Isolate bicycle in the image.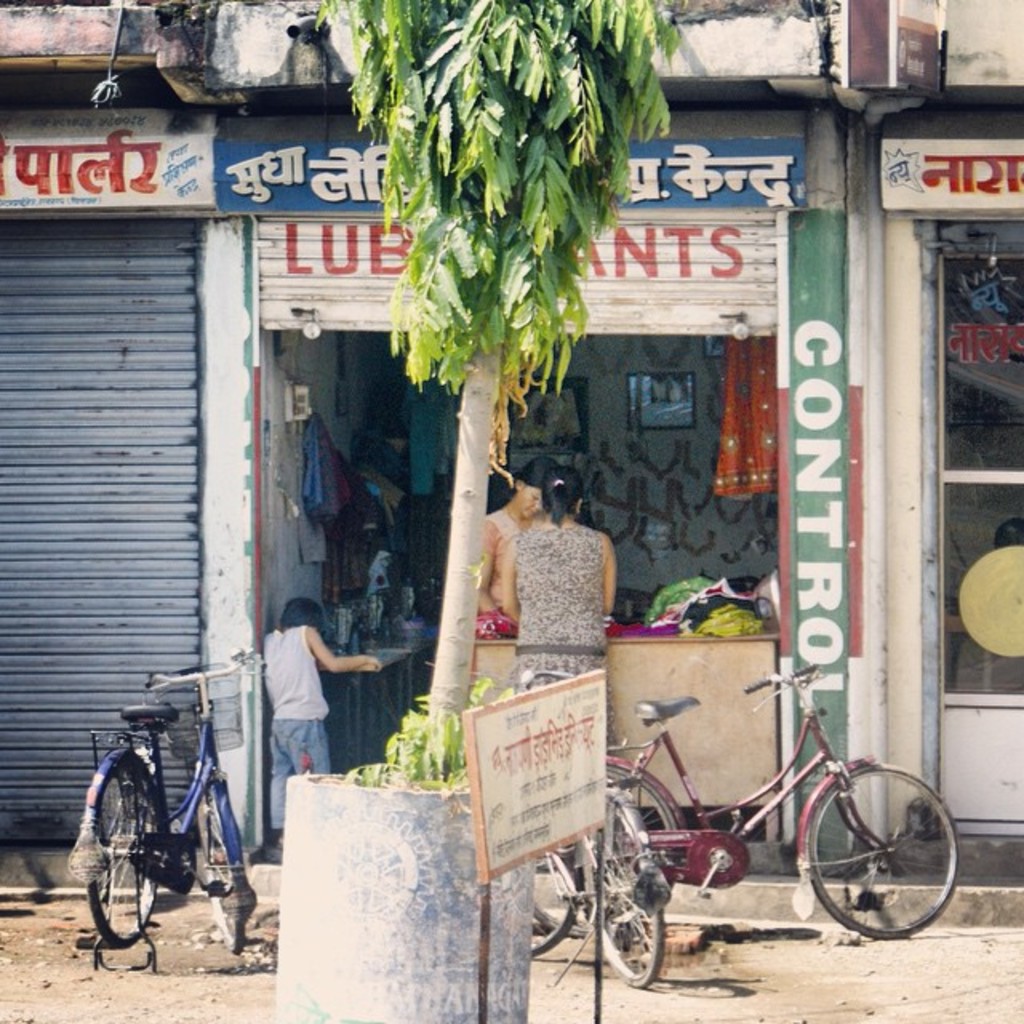
Isolated region: <bbox>67, 667, 243, 966</bbox>.
